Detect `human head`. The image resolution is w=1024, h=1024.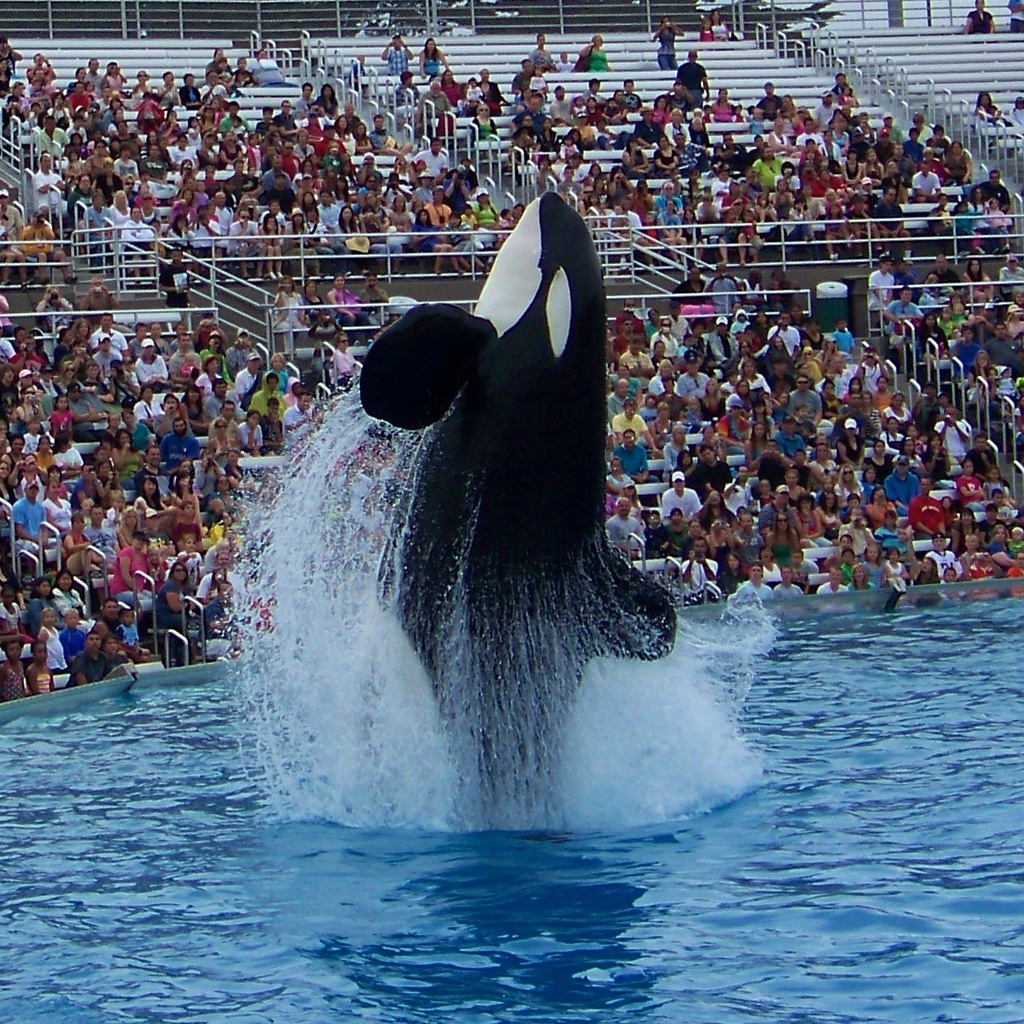
box=[101, 594, 114, 613].
